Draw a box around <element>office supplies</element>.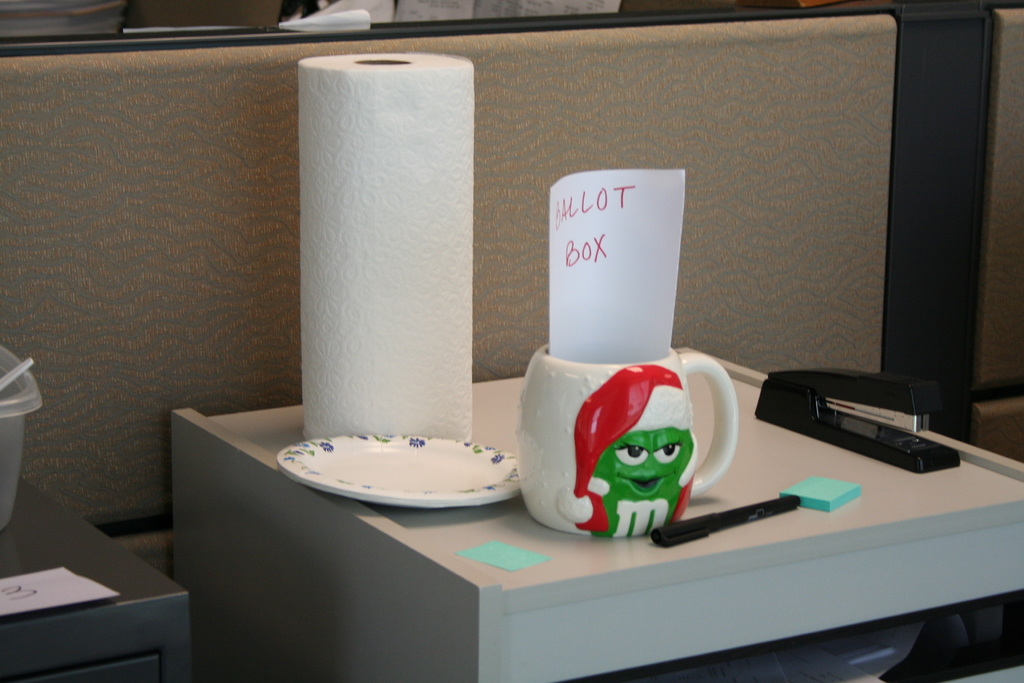
locate(296, 55, 474, 441).
